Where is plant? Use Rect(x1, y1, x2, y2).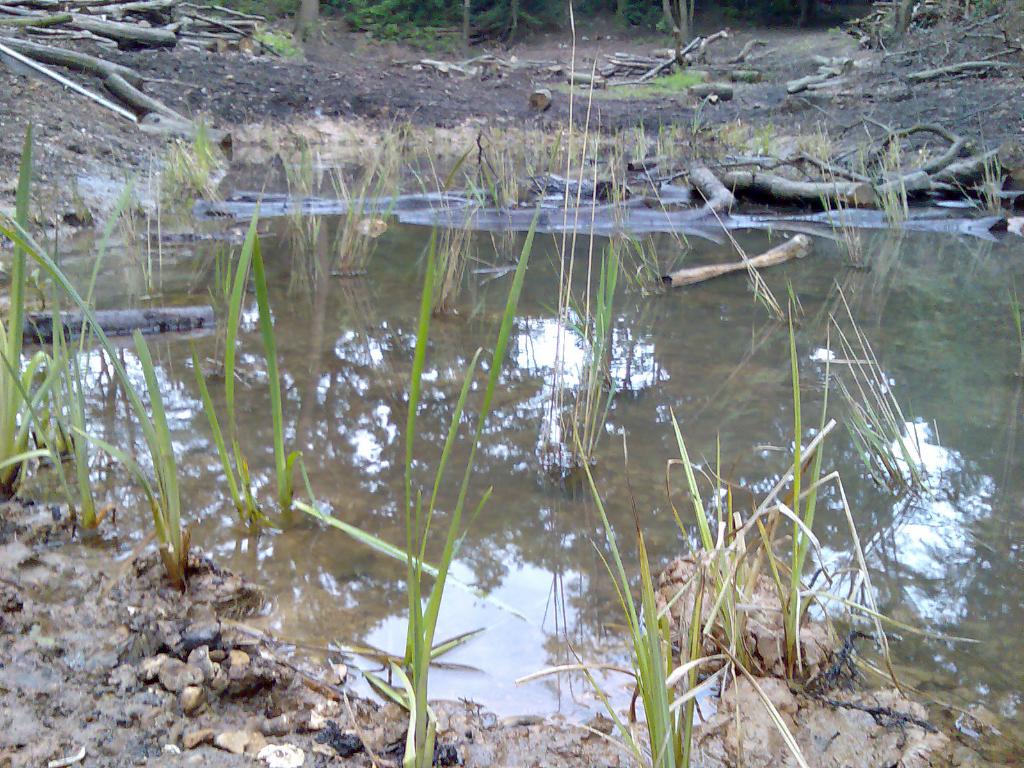
Rect(385, 181, 551, 767).
